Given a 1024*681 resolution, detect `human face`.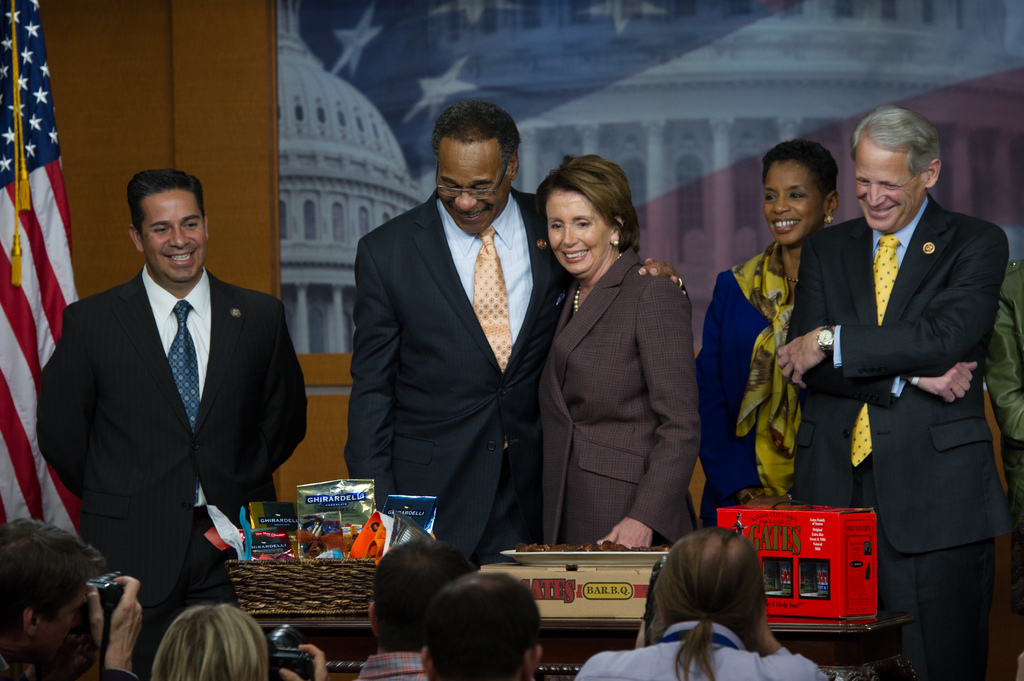
bbox=(766, 168, 822, 243).
